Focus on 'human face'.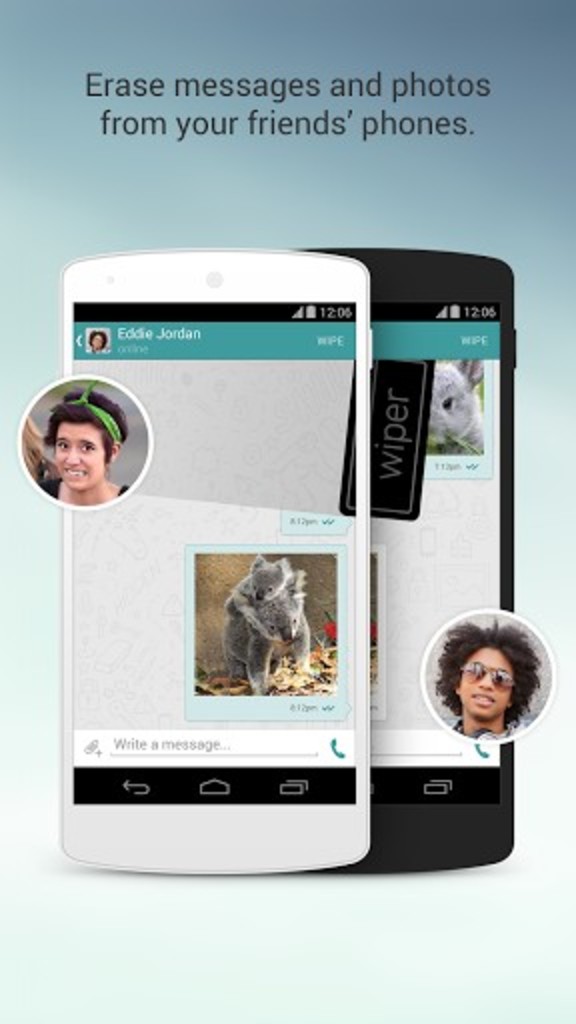
Focused at <region>52, 418, 106, 488</region>.
